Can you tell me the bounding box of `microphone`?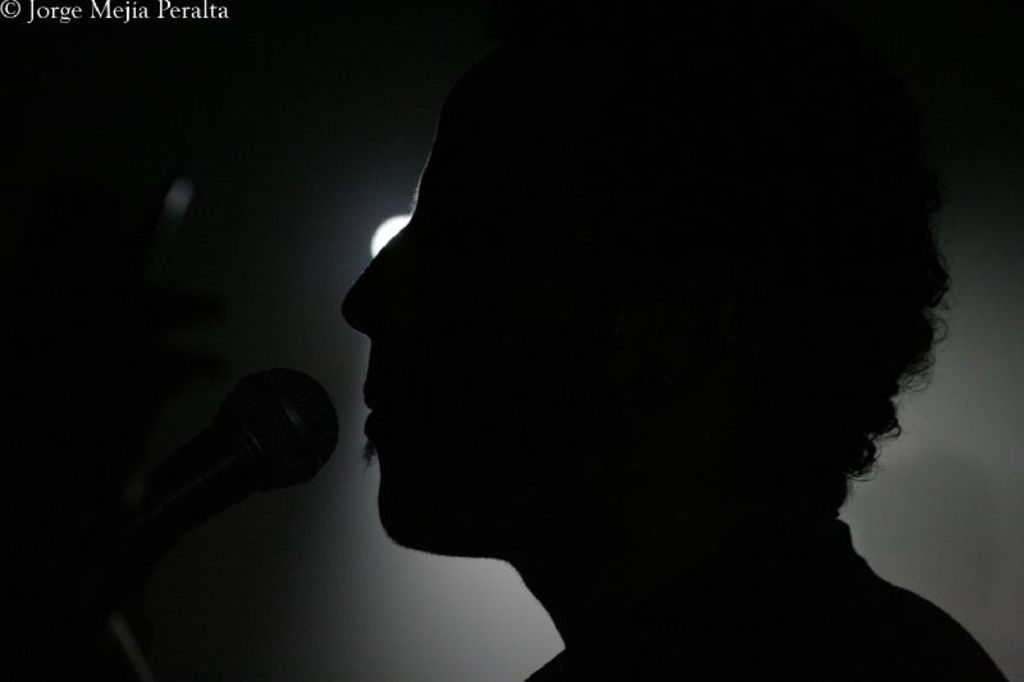
[138,370,412,604].
